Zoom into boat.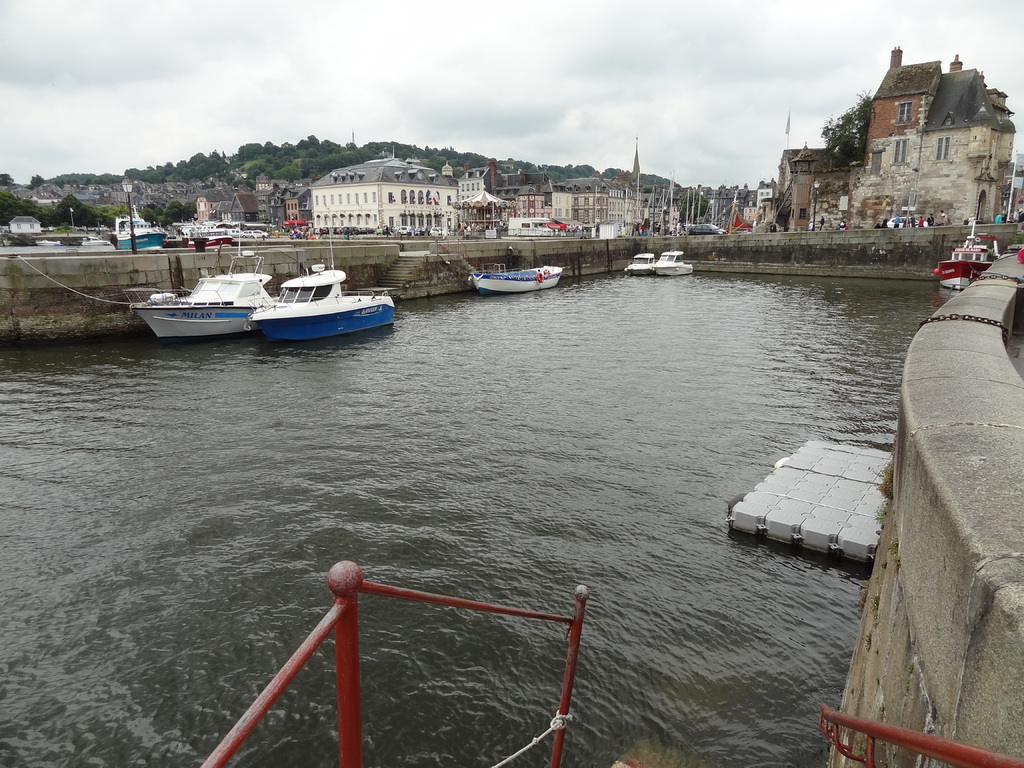
Zoom target: region(625, 253, 654, 278).
